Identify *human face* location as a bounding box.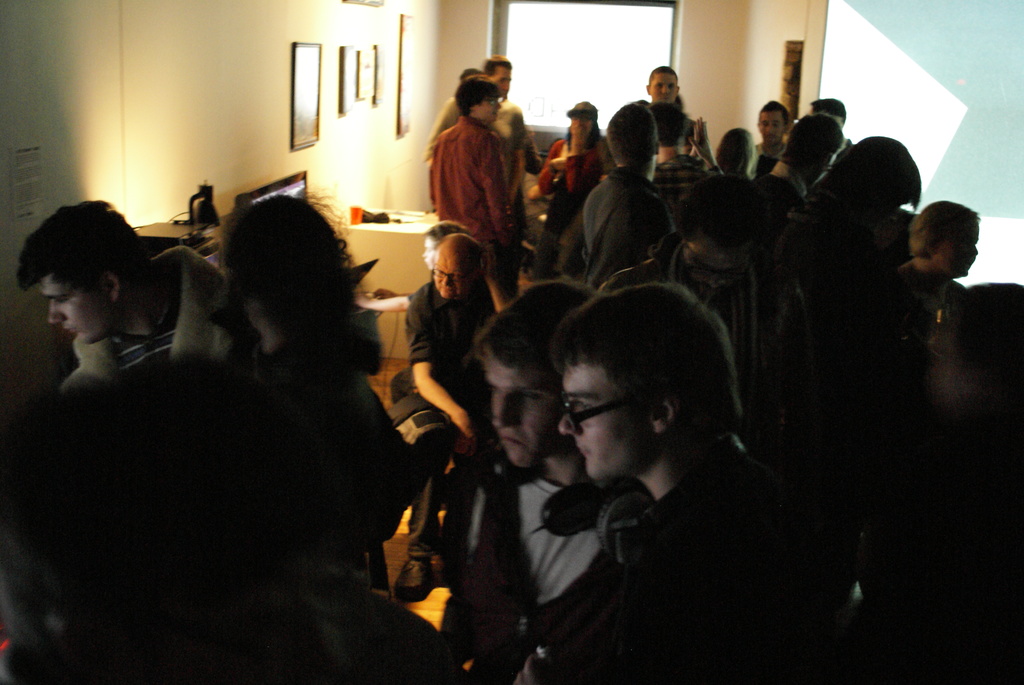
[x1=432, y1=257, x2=465, y2=302].
